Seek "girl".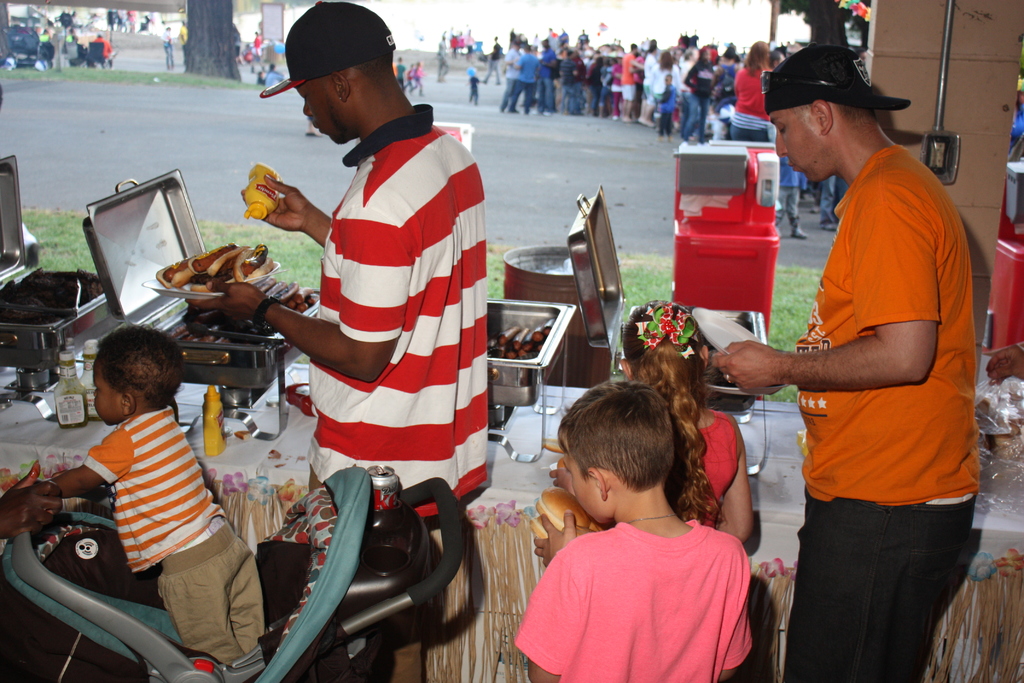
(left=733, top=35, right=772, bottom=144).
